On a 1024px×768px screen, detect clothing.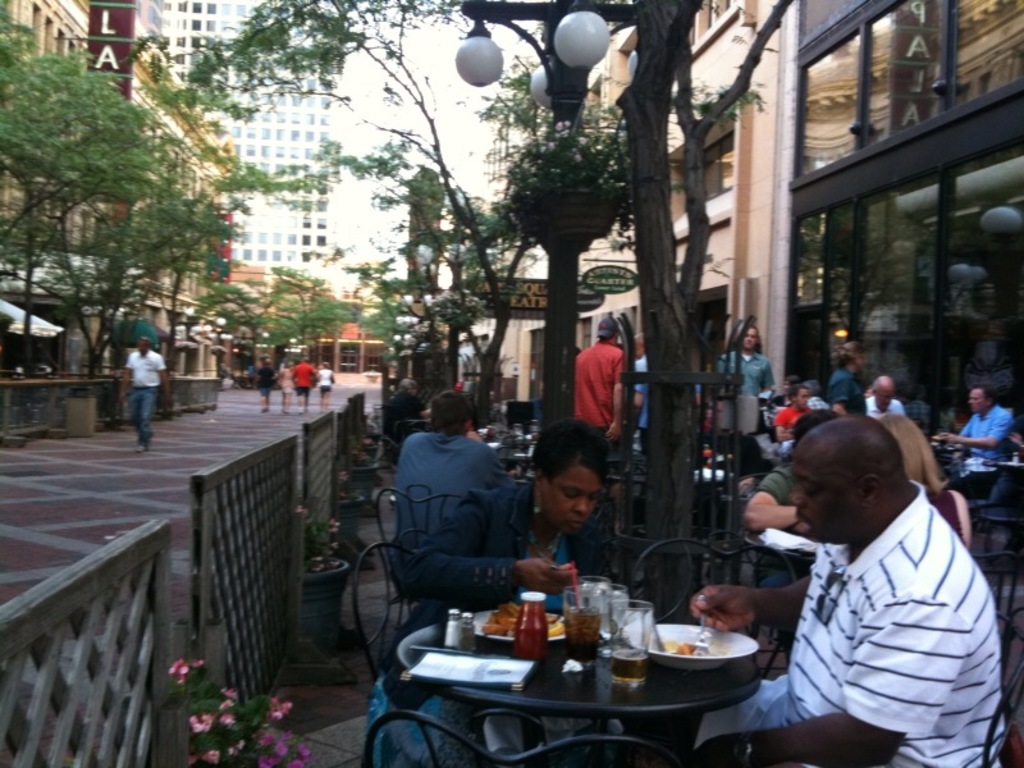
{"x1": 371, "y1": 485, "x2": 620, "y2": 767}.
